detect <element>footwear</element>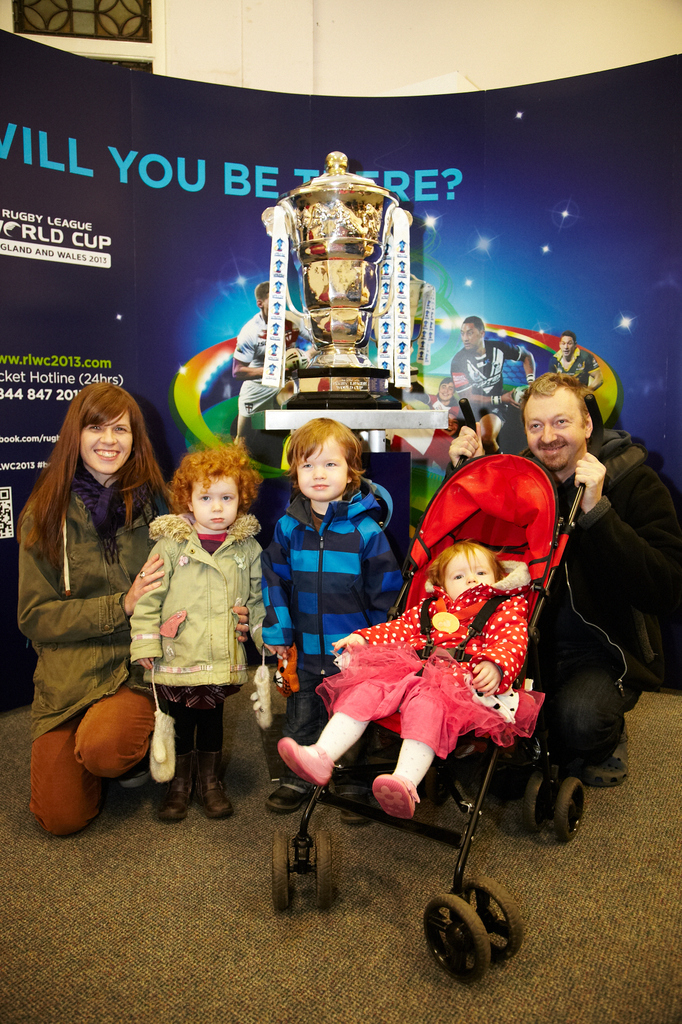
select_region(155, 761, 195, 822)
